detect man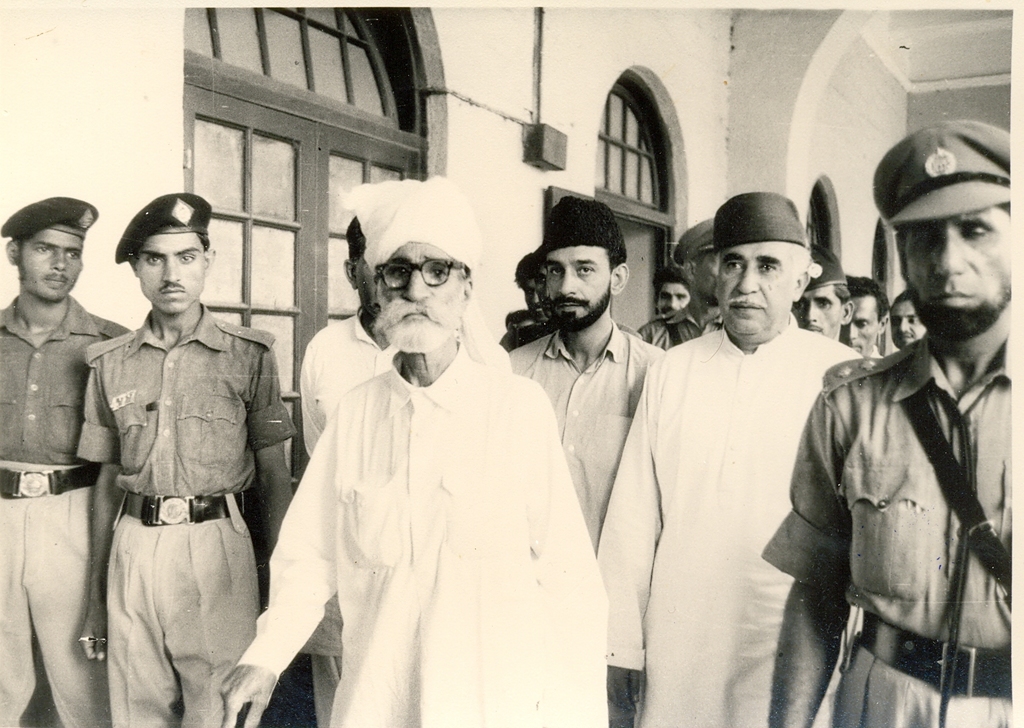
<bbox>783, 152, 1023, 727</bbox>
